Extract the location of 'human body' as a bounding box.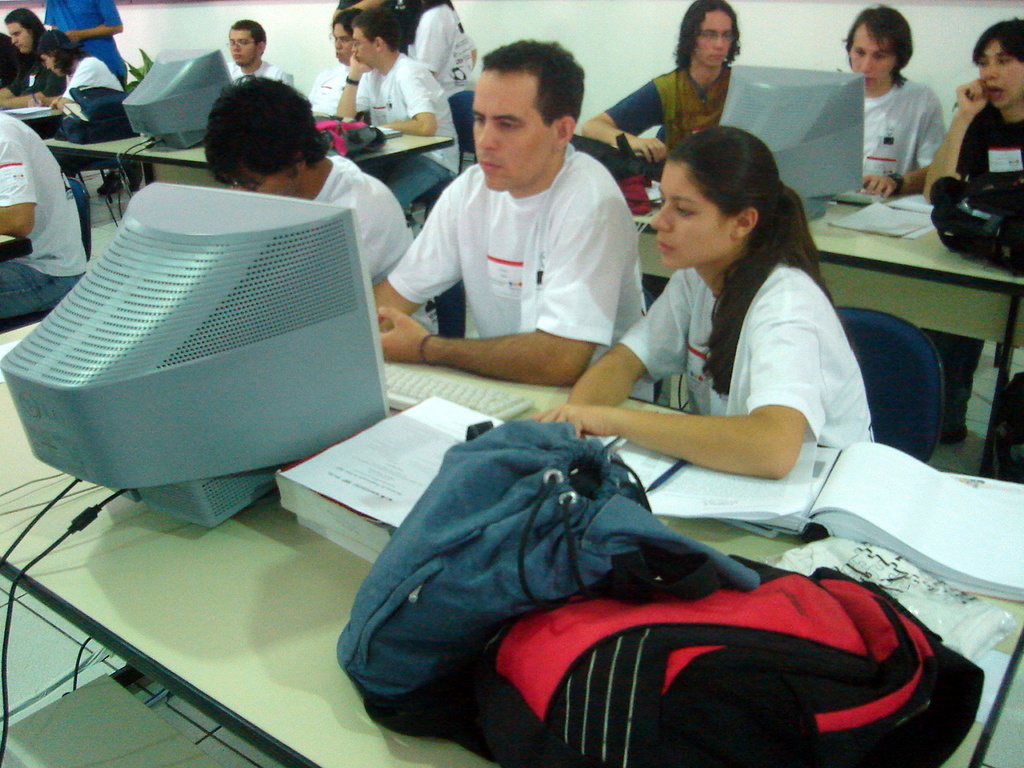
bbox=[531, 124, 876, 477].
